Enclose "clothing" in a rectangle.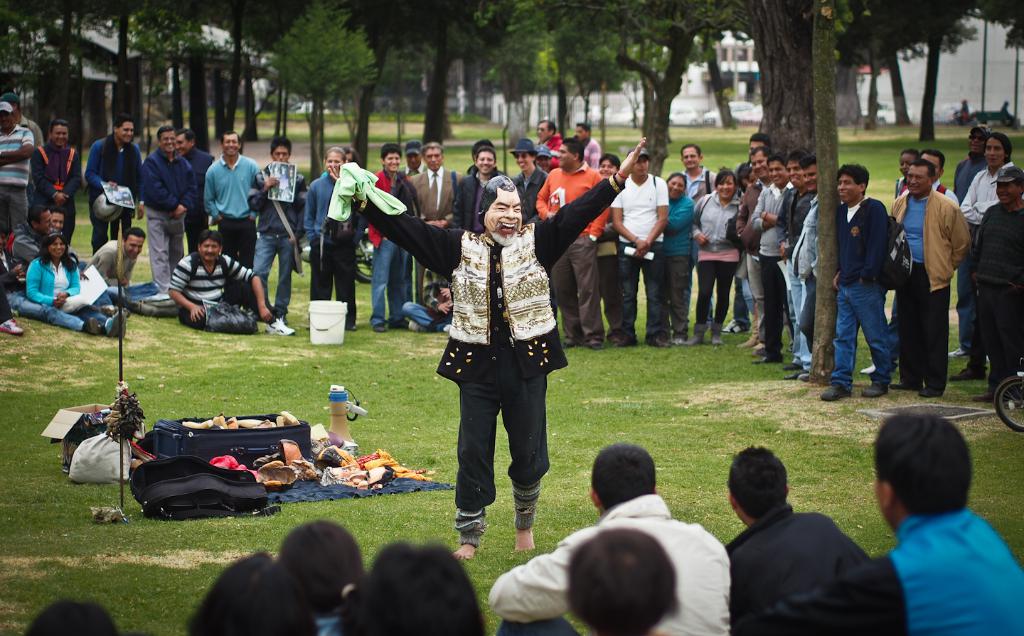
select_region(700, 197, 737, 249).
